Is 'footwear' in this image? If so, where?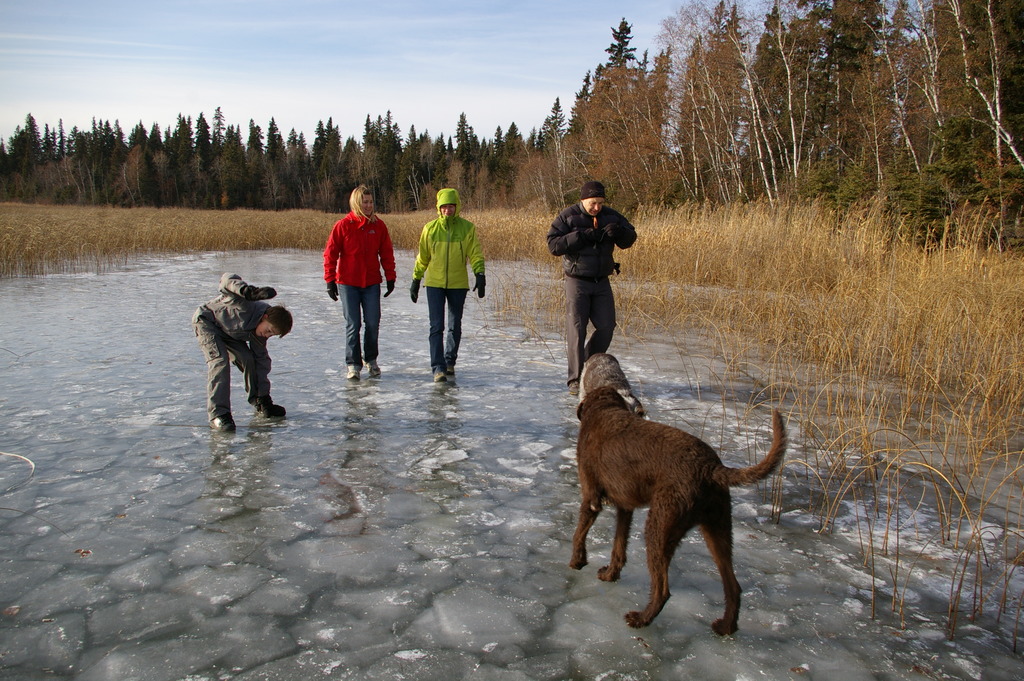
Yes, at (x1=207, y1=414, x2=235, y2=432).
